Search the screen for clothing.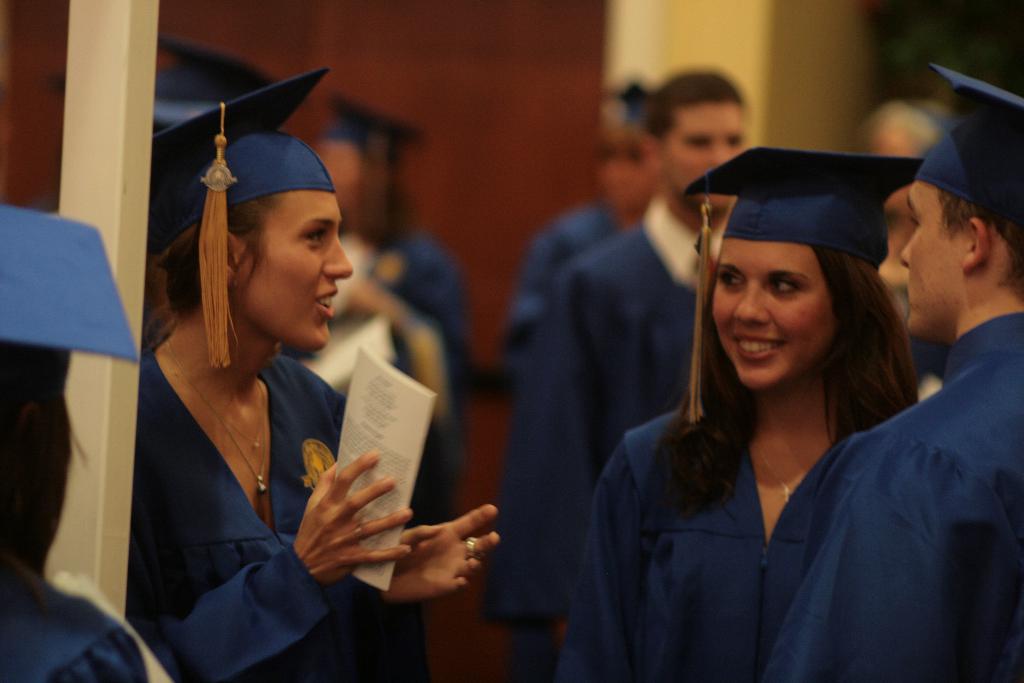
Found at 115 258 428 659.
